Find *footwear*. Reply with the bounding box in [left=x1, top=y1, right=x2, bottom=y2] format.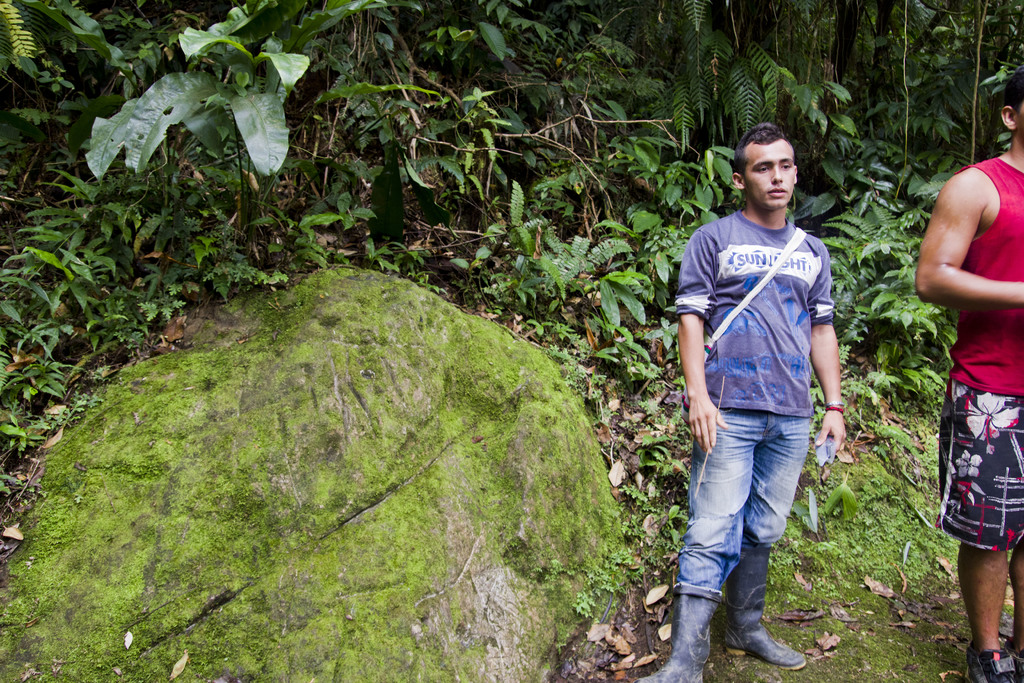
[left=969, top=645, right=1023, bottom=682].
